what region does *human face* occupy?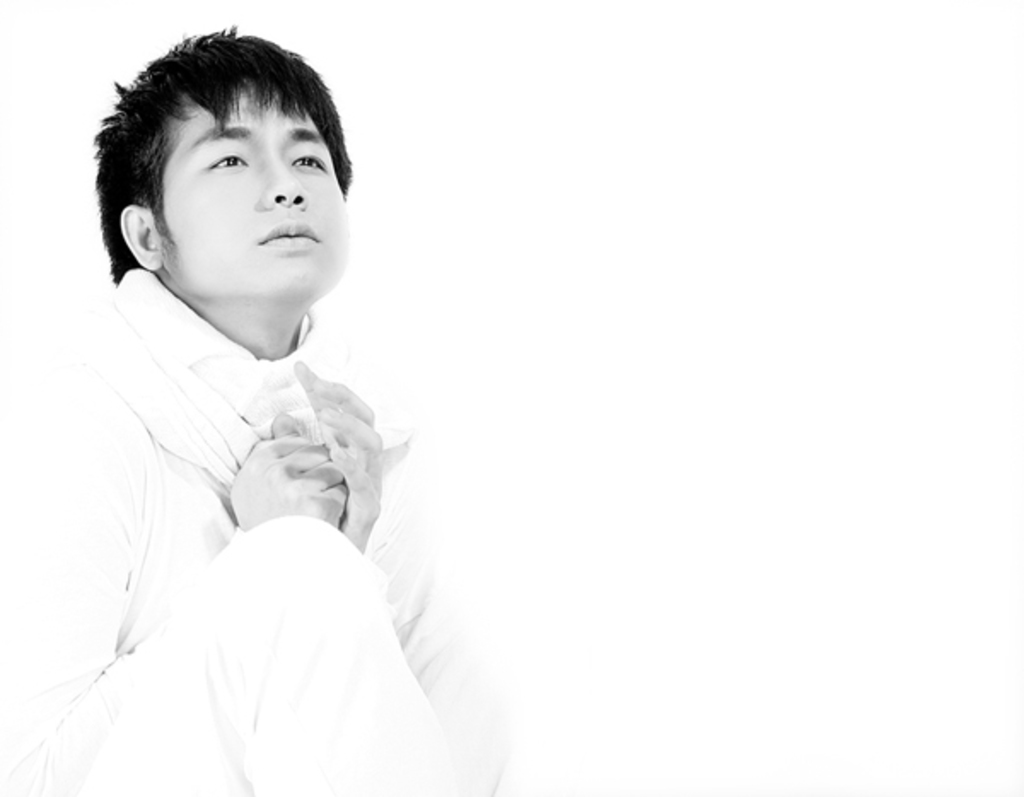
[x1=154, y1=84, x2=355, y2=314].
